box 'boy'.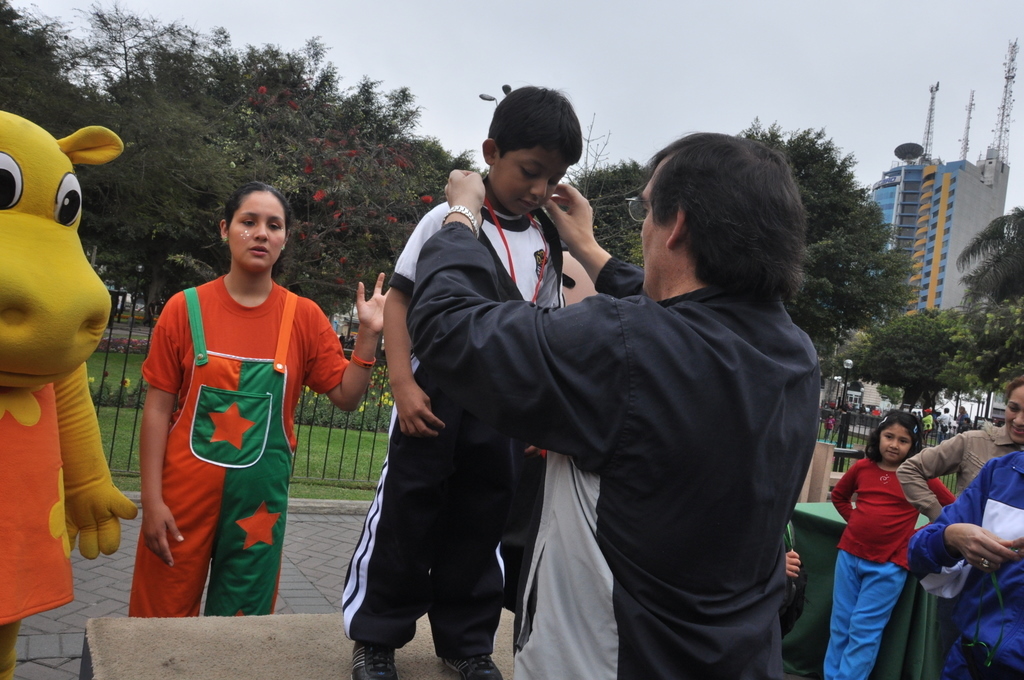
bbox=(331, 81, 571, 679).
